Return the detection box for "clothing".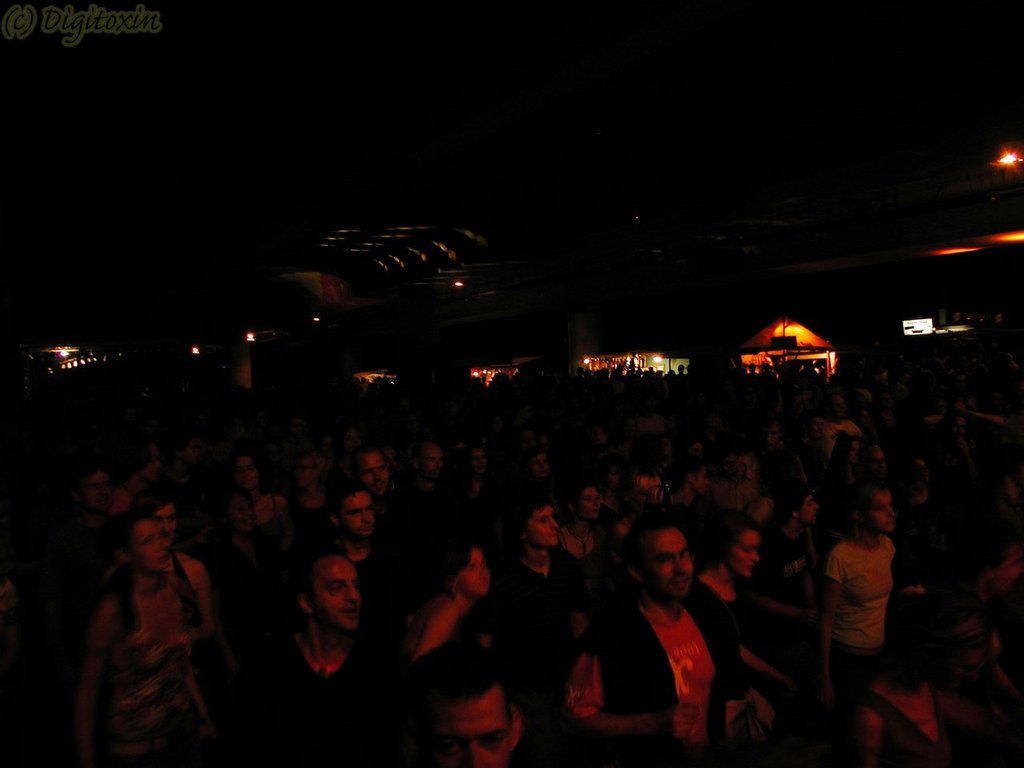
(x1=583, y1=550, x2=752, y2=746).
